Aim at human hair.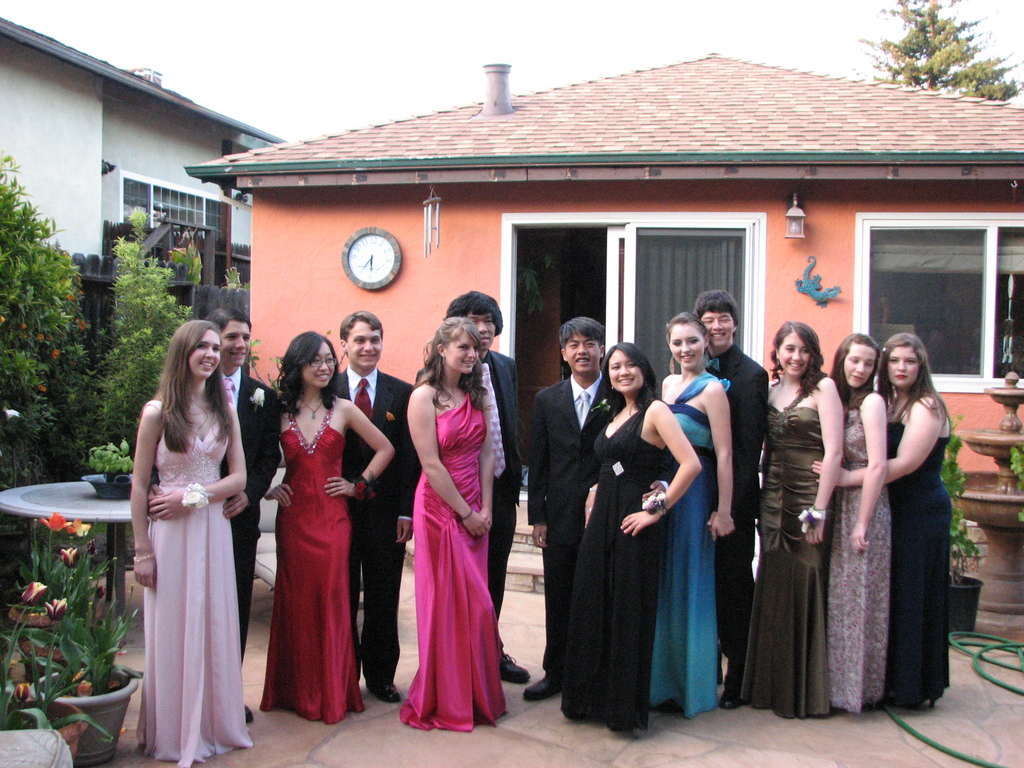
Aimed at 768:321:828:397.
